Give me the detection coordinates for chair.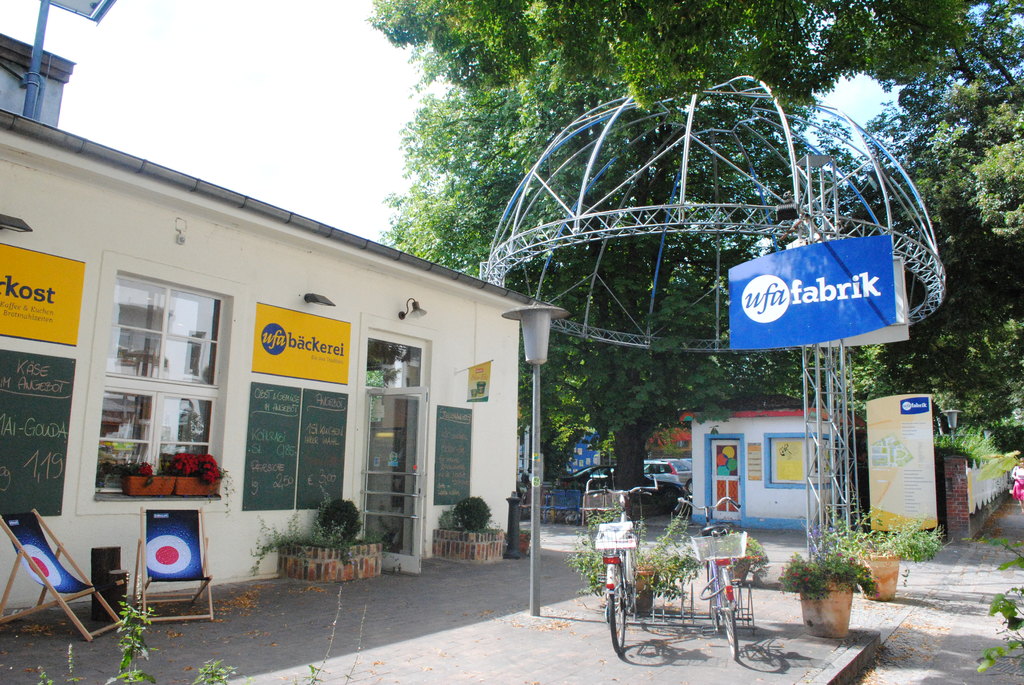
<bbox>136, 505, 216, 627</bbox>.
